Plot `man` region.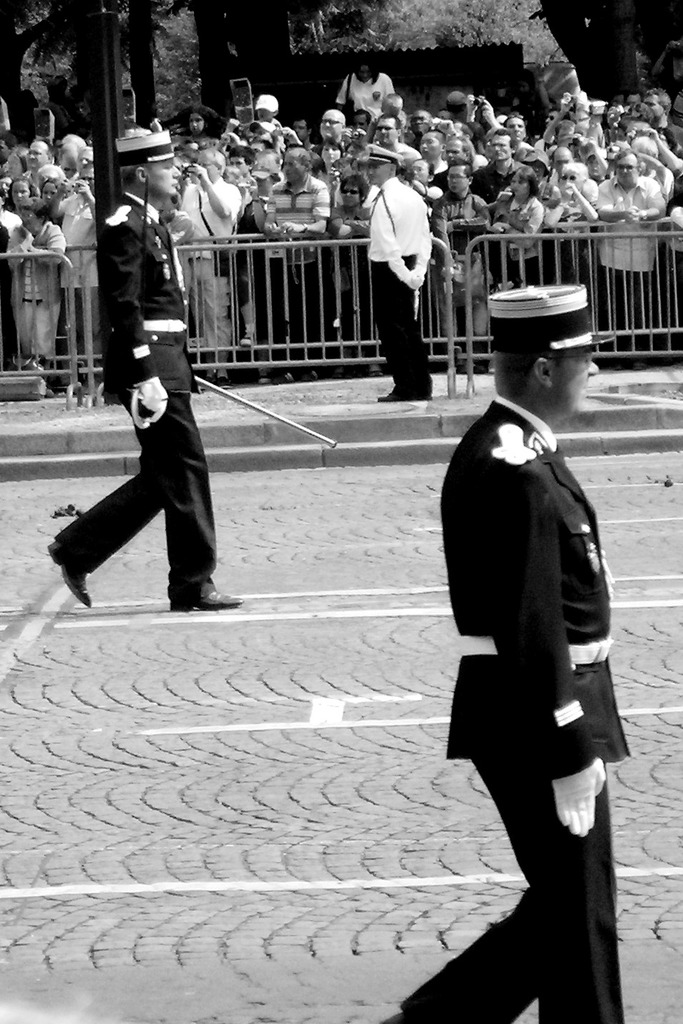
Plotted at locate(258, 145, 329, 381).
